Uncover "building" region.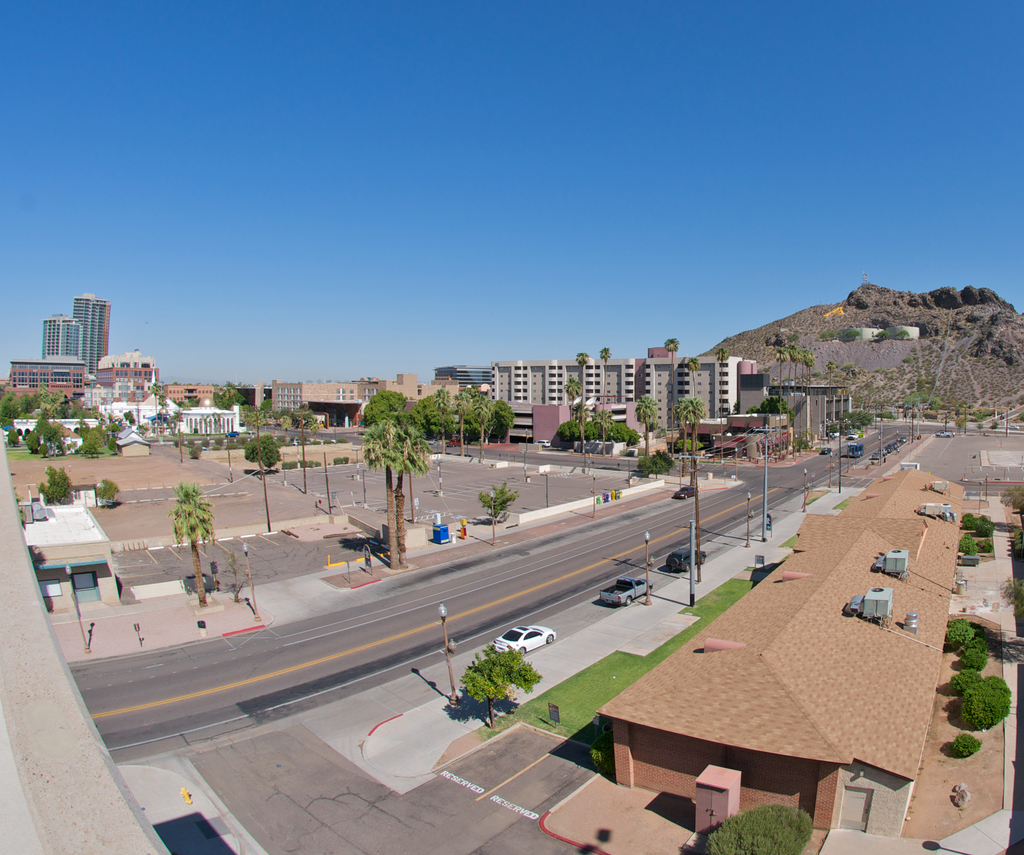
Uncovered: crop(588, 464, 976, 840).
